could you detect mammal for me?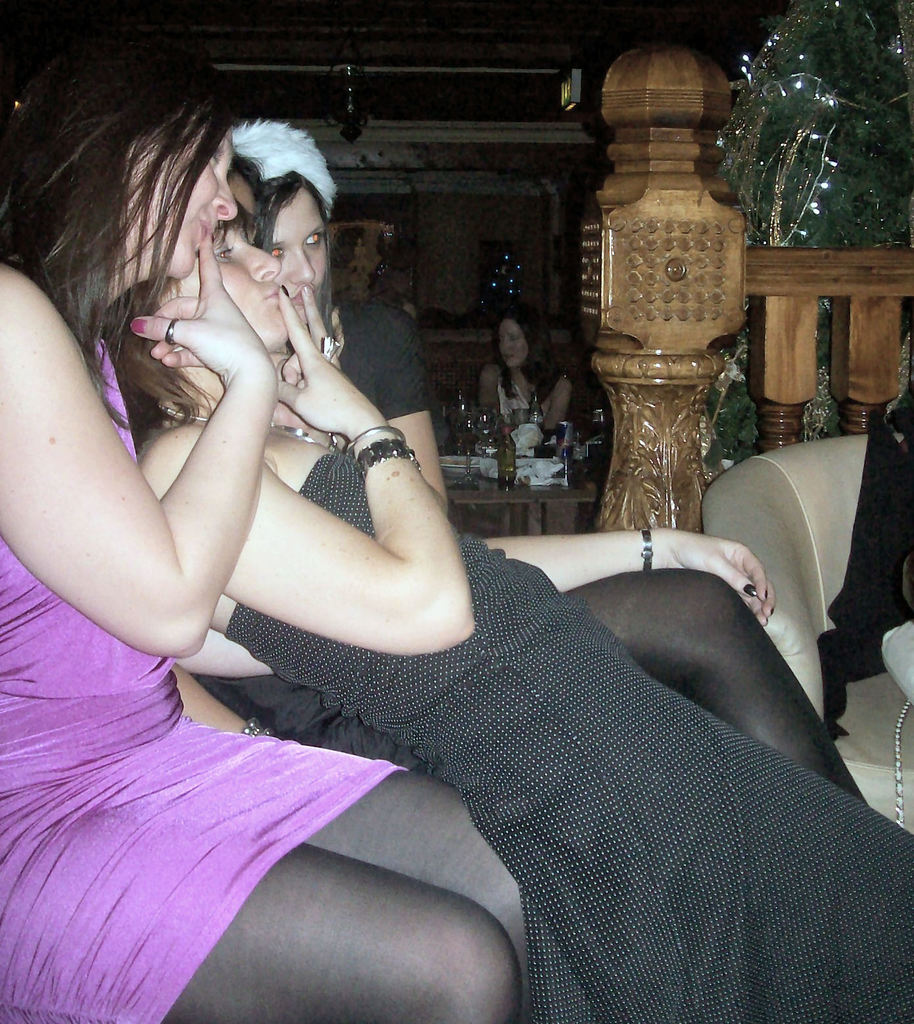
Detection result: detection(334, 303, 467, 515).
